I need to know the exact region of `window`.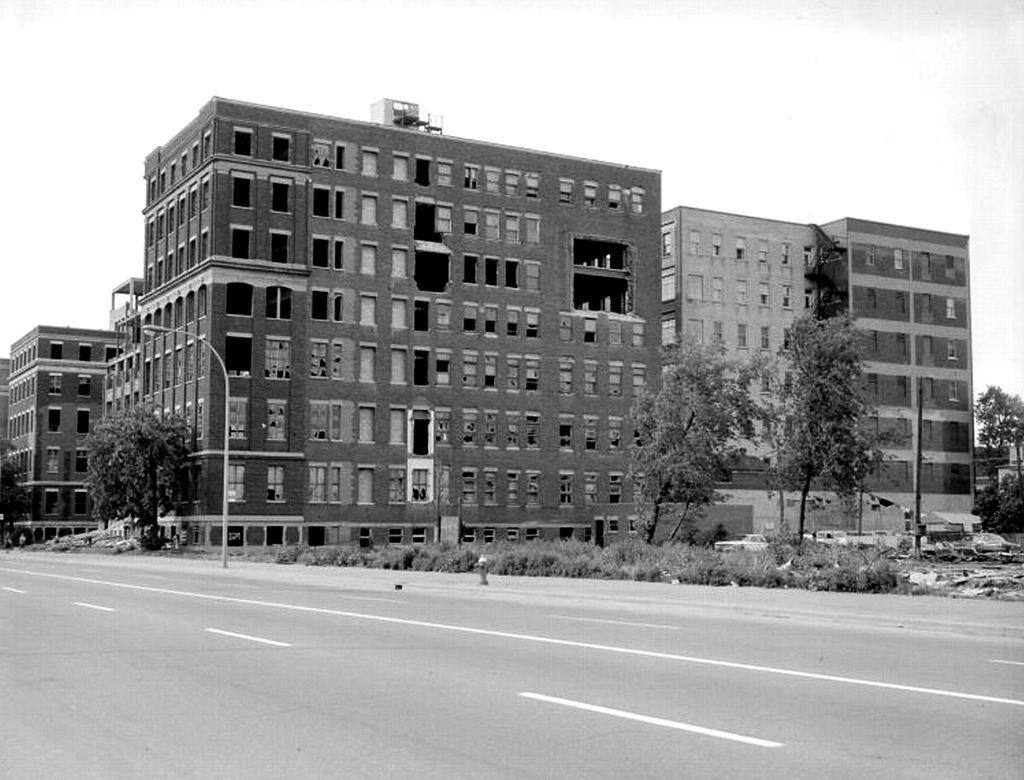
Region: l=523, t=177, r=545, b=201.
